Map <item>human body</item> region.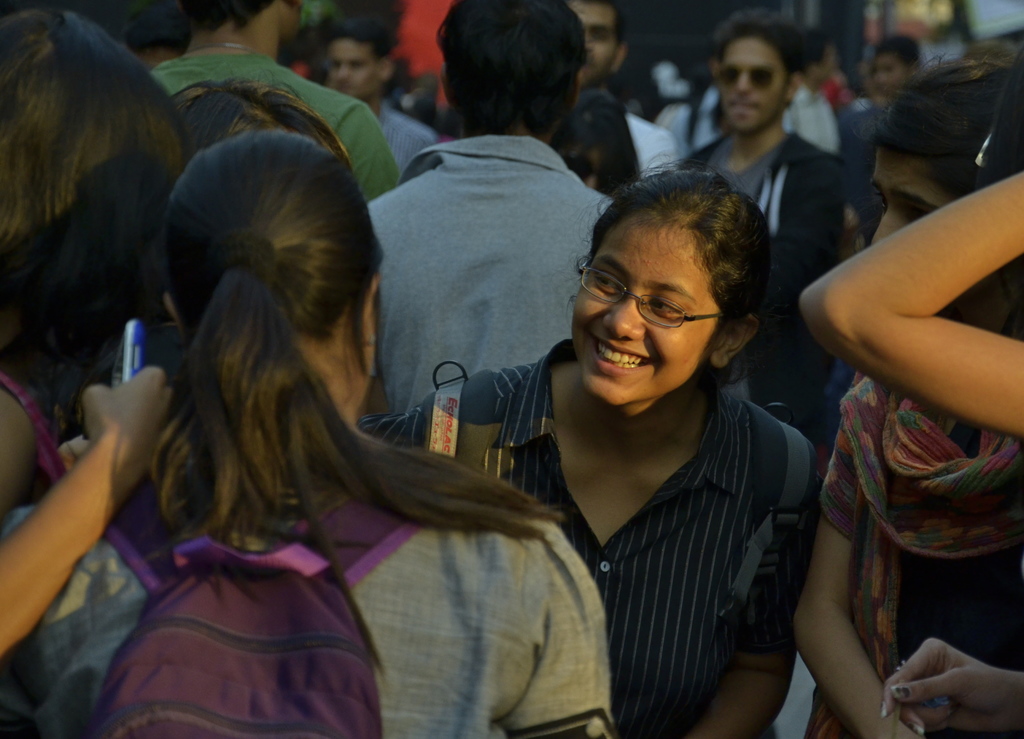
Mapped to bbox=[370, 131, 610, 412].
